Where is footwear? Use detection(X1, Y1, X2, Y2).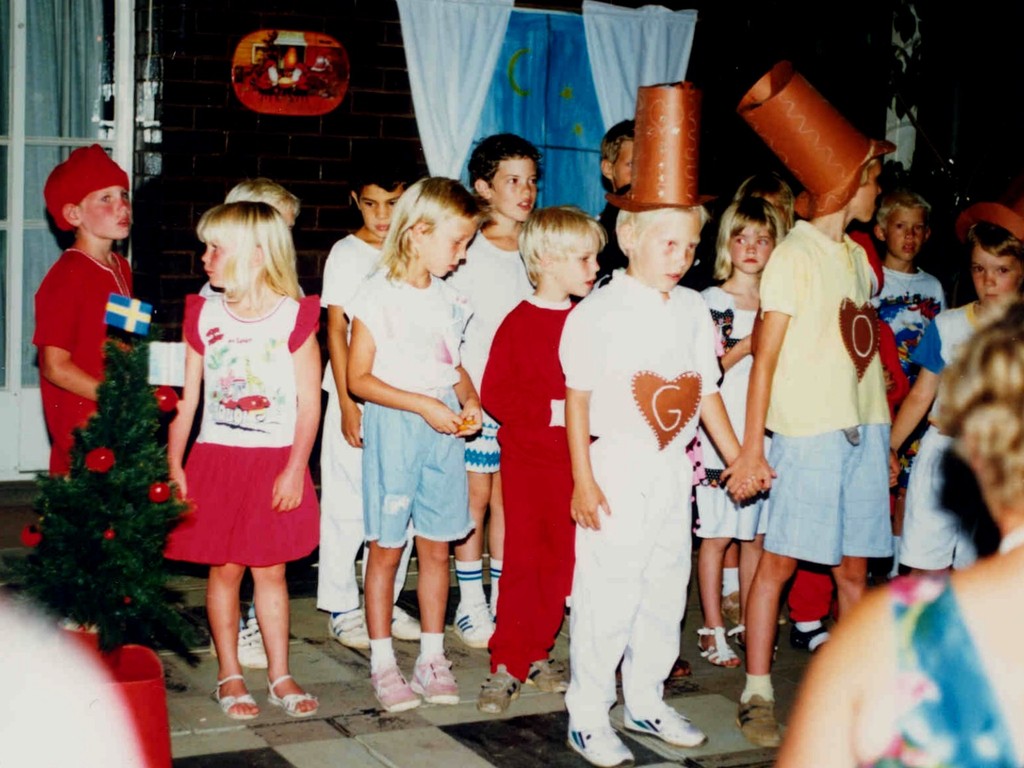
detection(560, 719, 634, 767).
